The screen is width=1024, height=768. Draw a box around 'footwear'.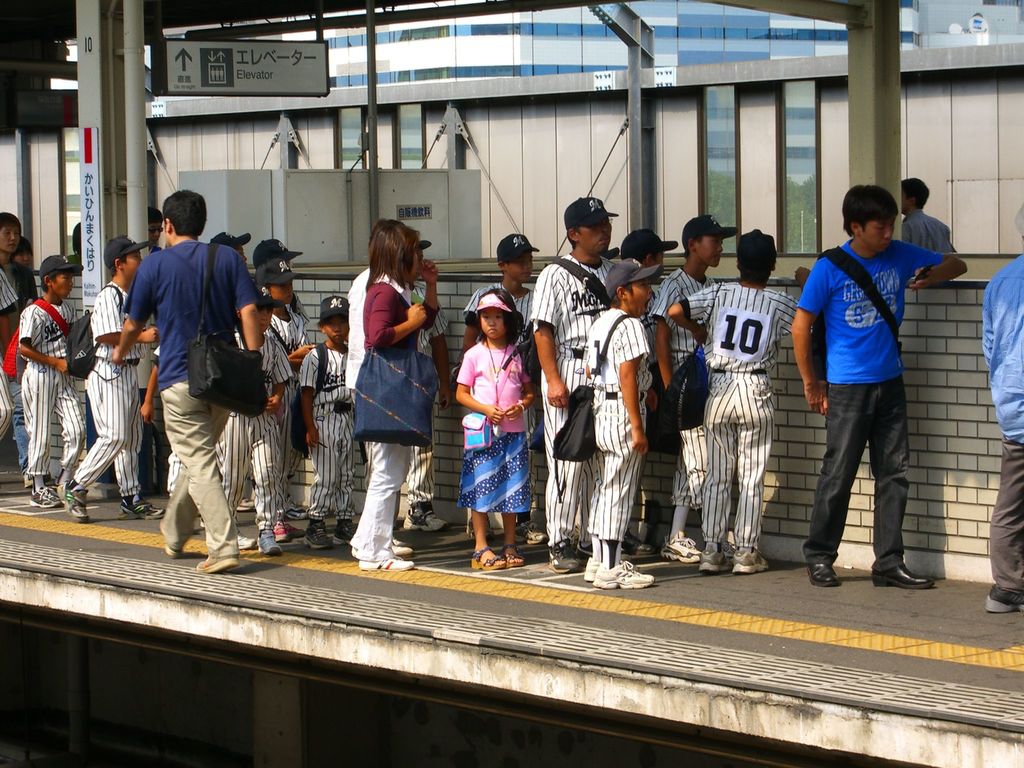
[200, 556, 241, 573].
